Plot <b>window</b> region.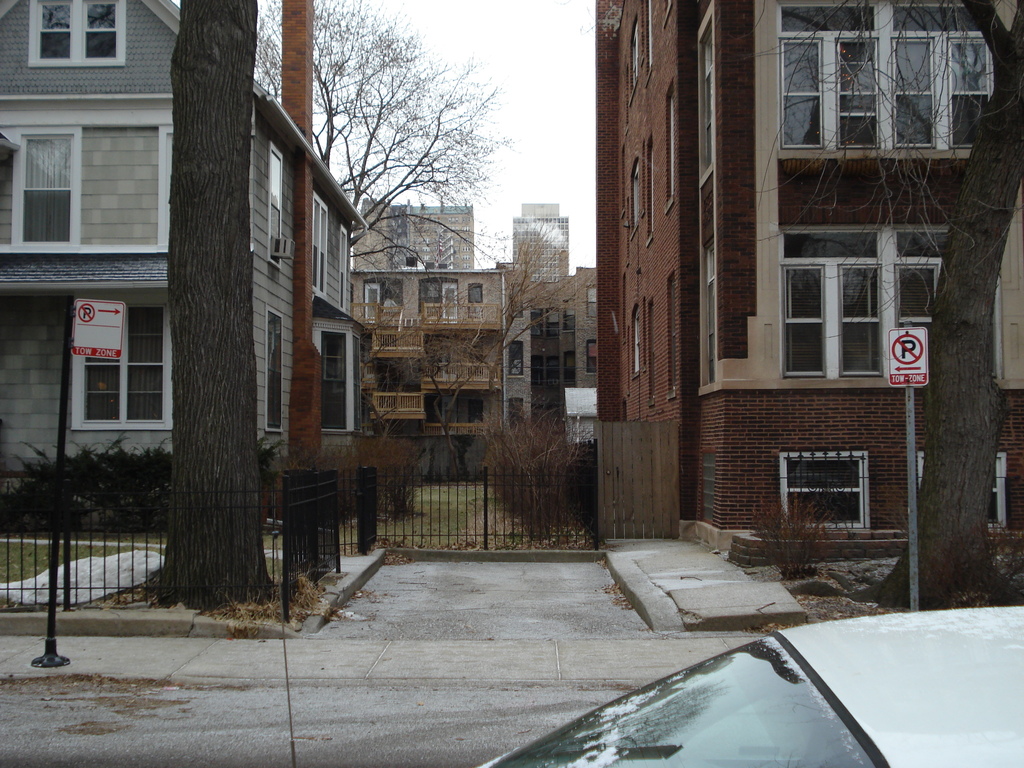
Plotted at [left=362, top=362, right=371, bottom=386].
